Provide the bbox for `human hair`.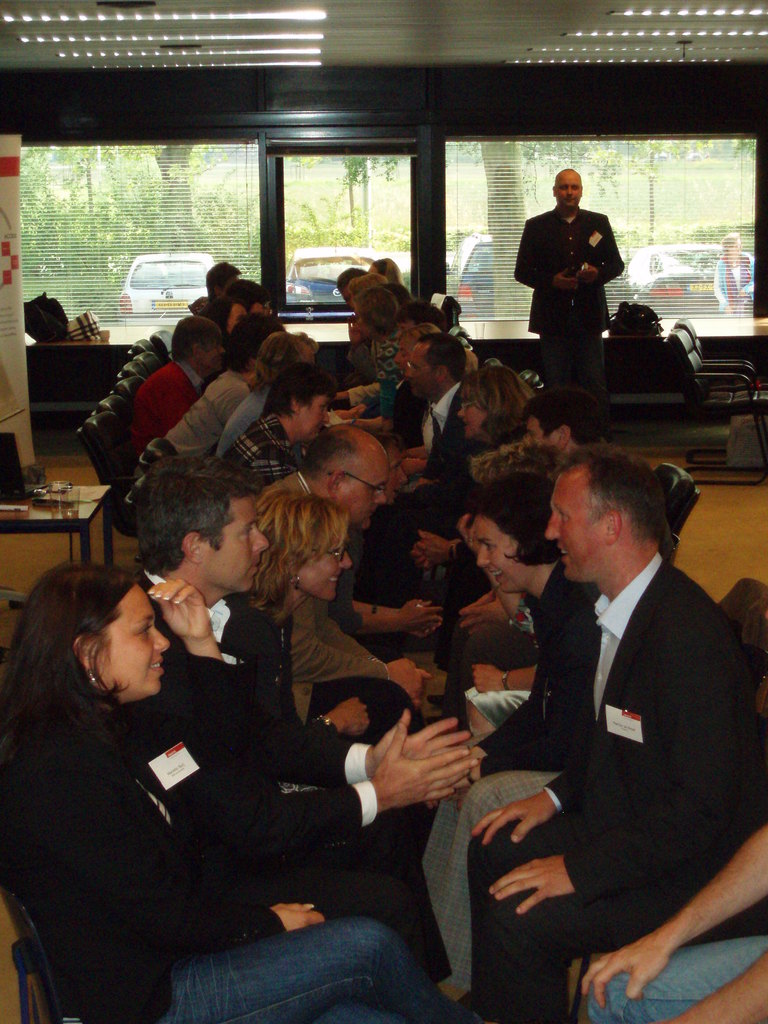
rect(553, 444, 678, 565).
